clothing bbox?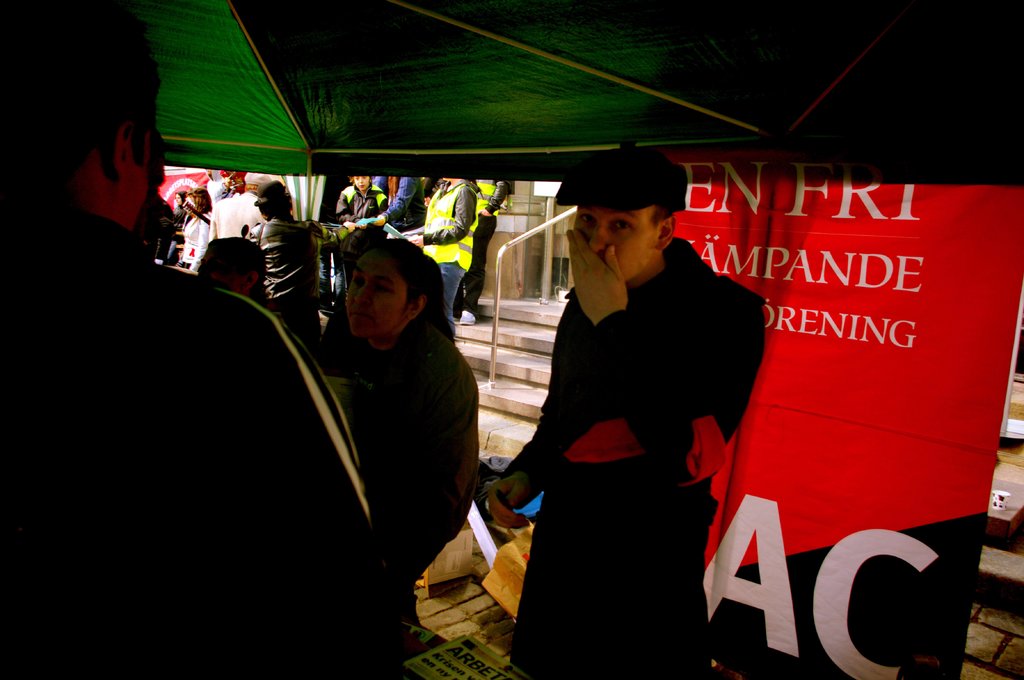
[507,235,771,679]
